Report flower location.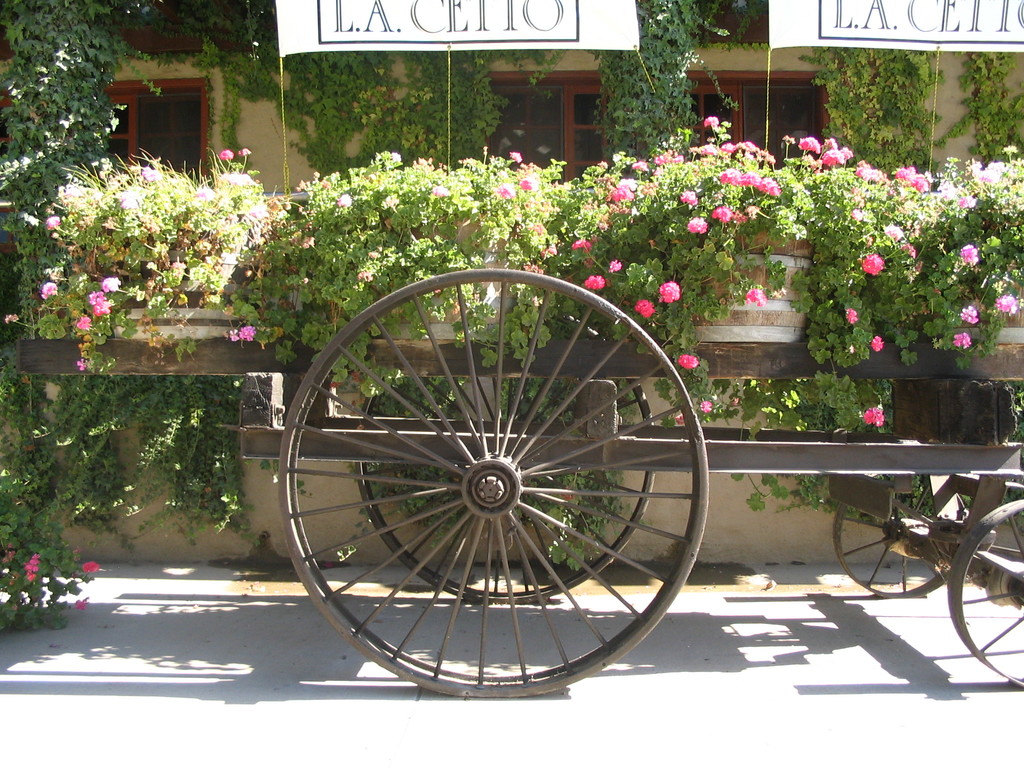
Report: Rect(634, 162, 647, 172).
